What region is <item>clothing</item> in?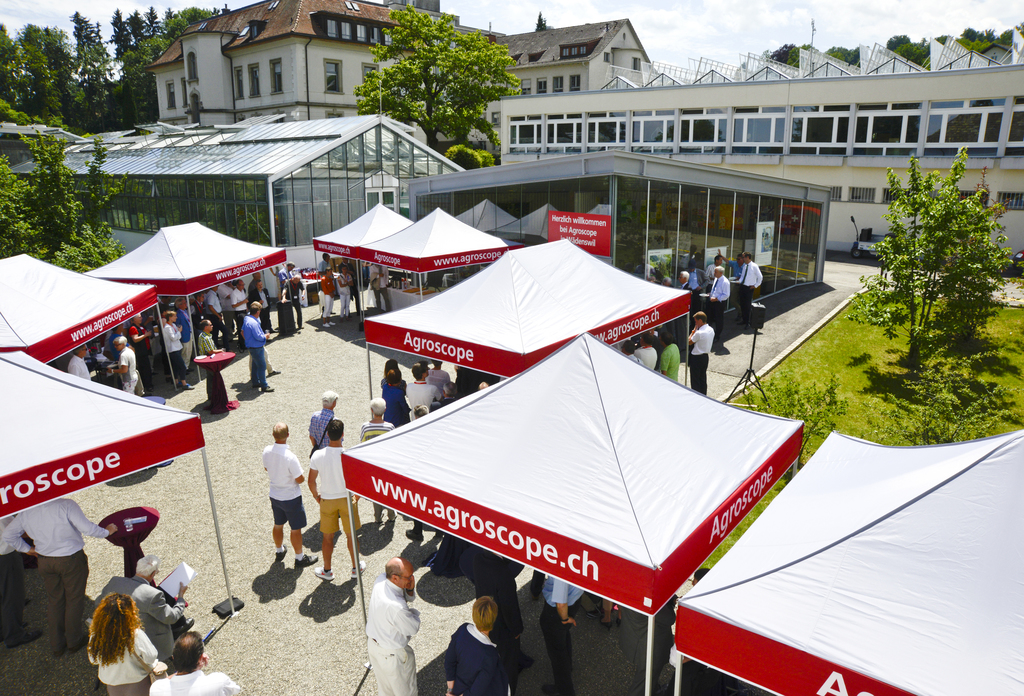
662 343 680 381.
